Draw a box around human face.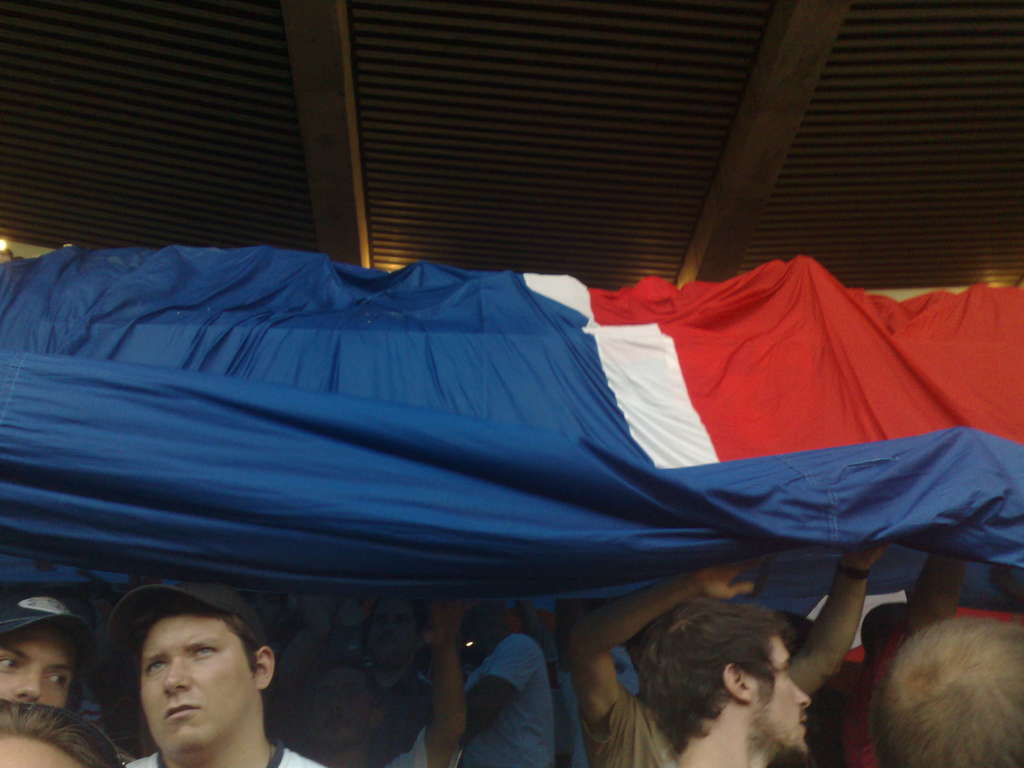
[left=140, top=618, right=253, bottom=754].
